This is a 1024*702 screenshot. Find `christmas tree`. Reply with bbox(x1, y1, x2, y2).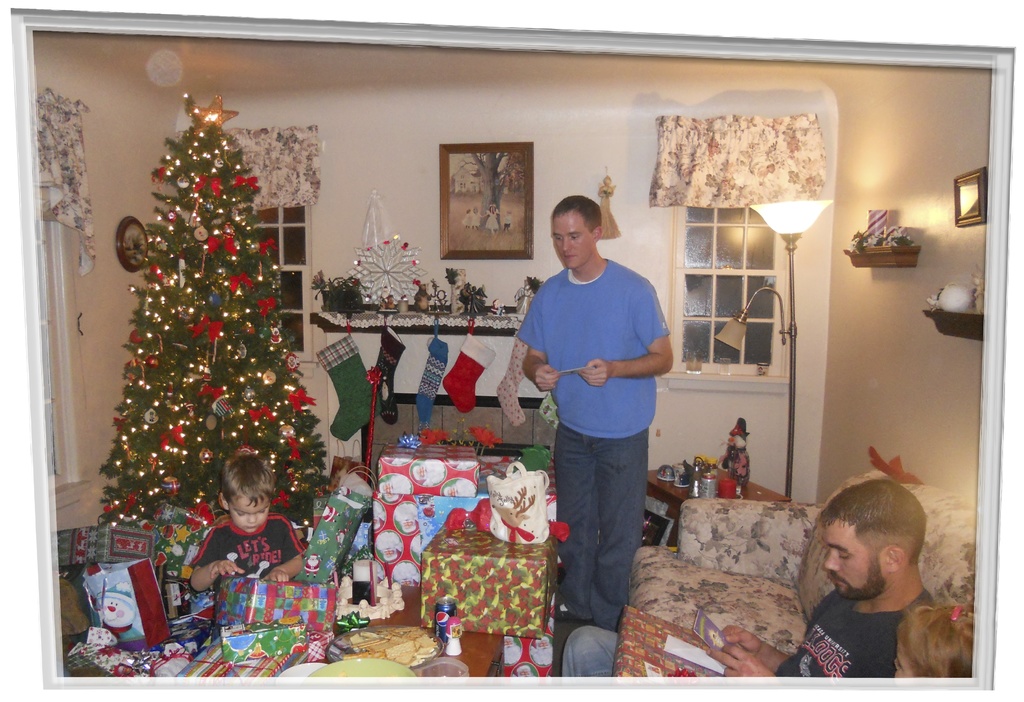
bbox(99, 95, 327, 523).
